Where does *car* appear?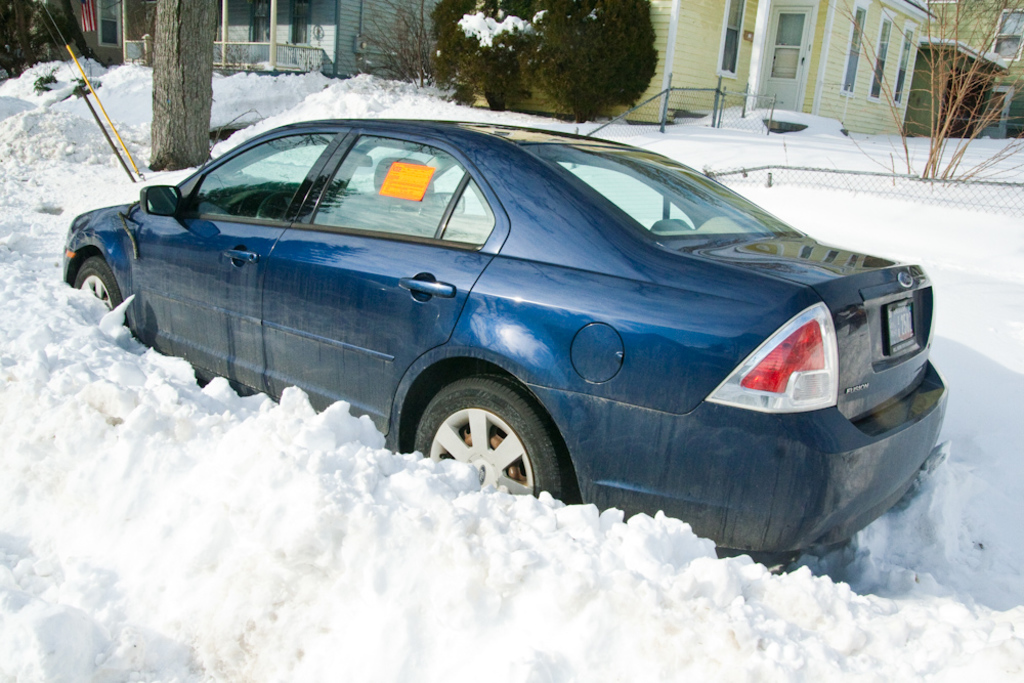
Appears at x1=61 y1=118 x2=945 y2=563.
